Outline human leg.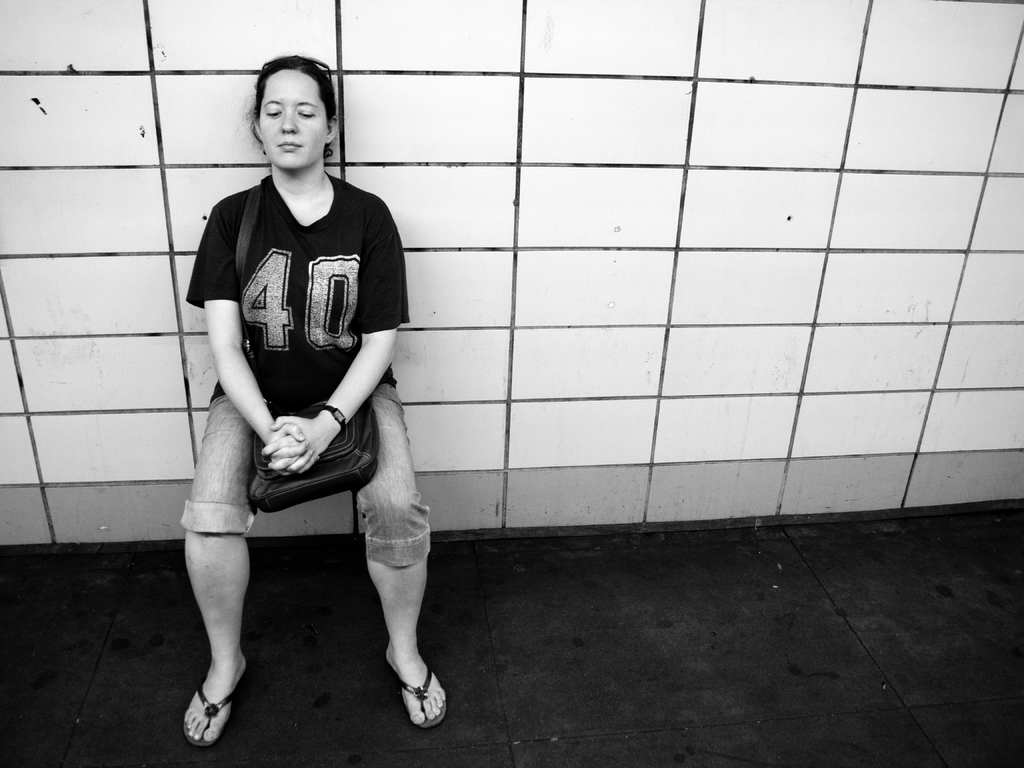
Outline: 171 364 264 761.
